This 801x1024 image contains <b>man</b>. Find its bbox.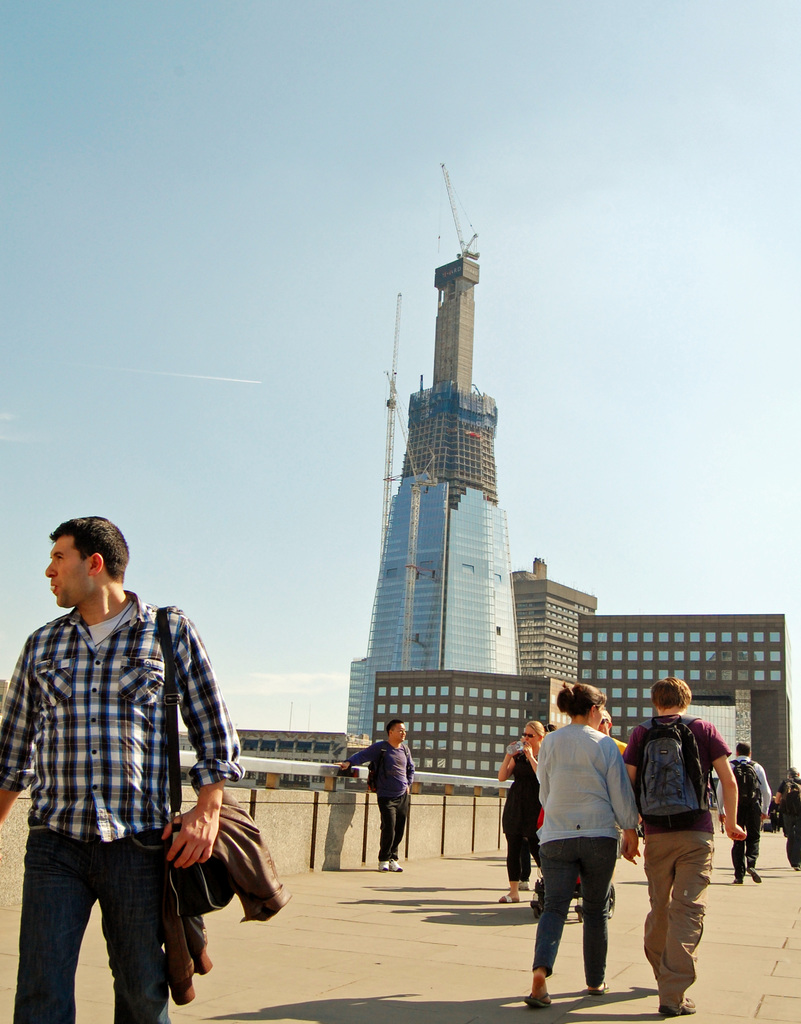
713, 743, 774, 883.
